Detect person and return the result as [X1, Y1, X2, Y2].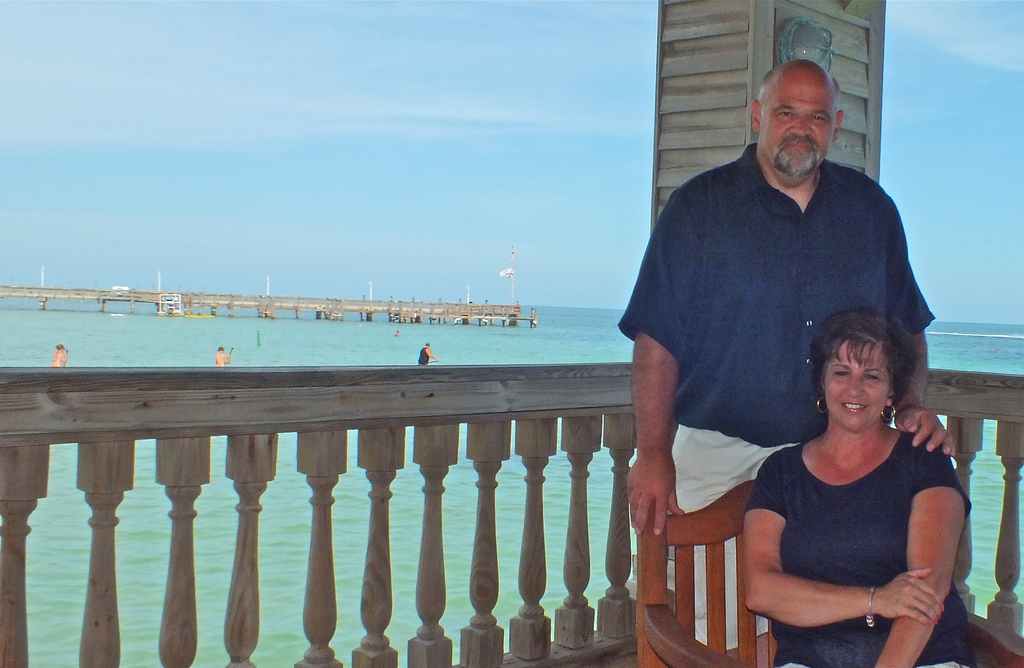
[728, 308, 972, 667].
